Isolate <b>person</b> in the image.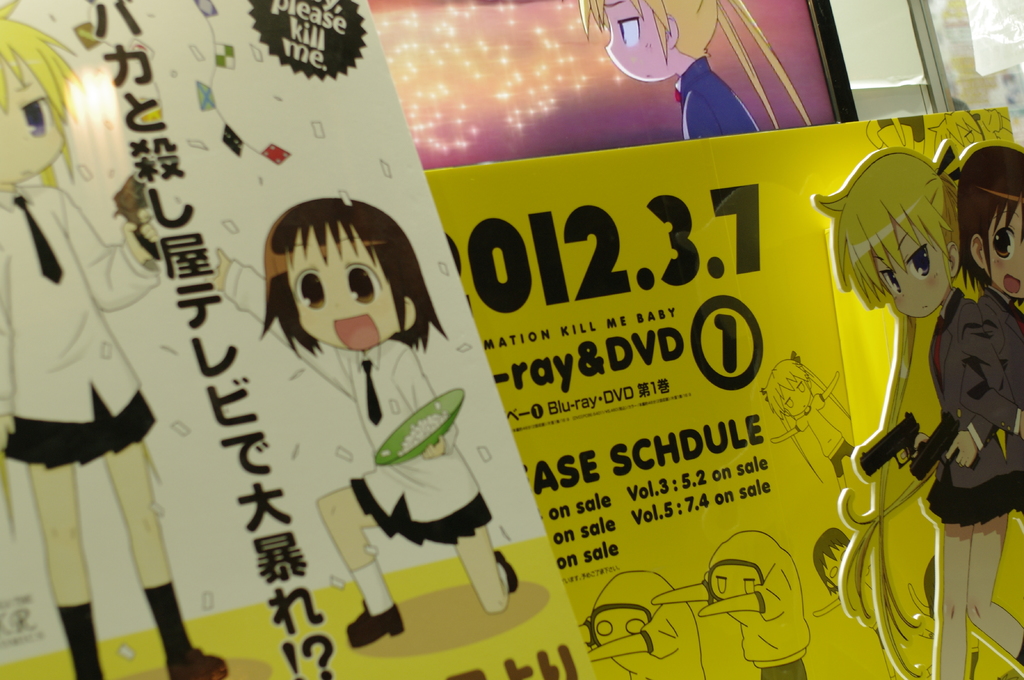
Isolated region: bbox=[650, 528, 810, 679].
